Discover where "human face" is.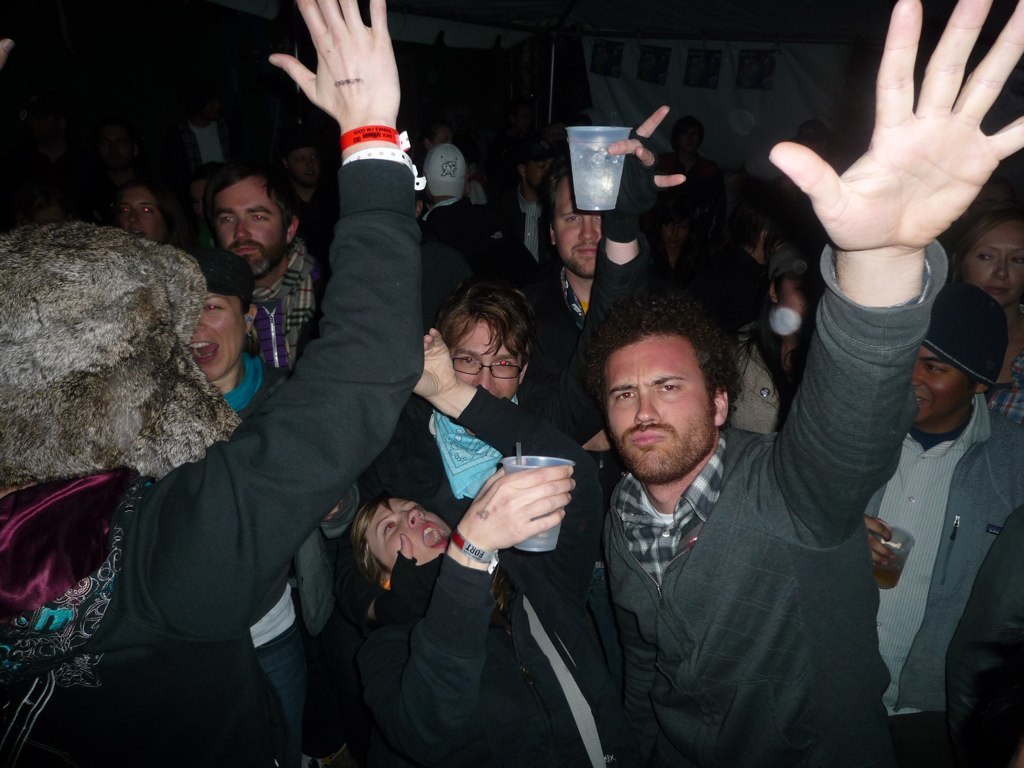
Discovered at rect(909, 349, 978, 435).
